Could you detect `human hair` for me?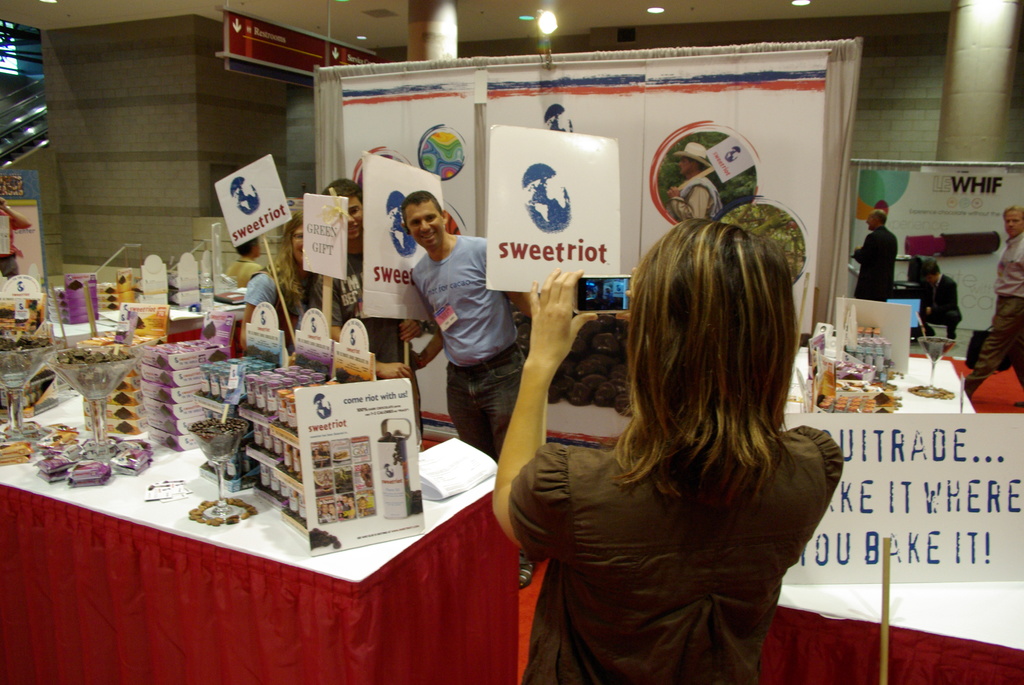
Detection result: bbox(270, 211, 307, 290).
